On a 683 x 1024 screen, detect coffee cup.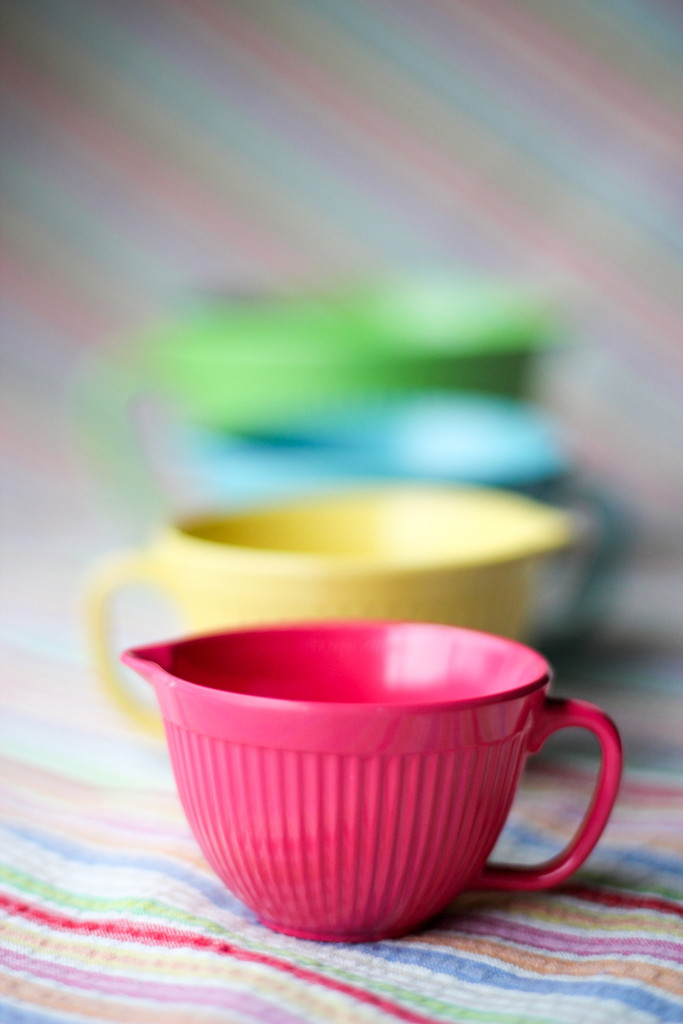
x1=170 y1=387 x2=628 y2=624.
